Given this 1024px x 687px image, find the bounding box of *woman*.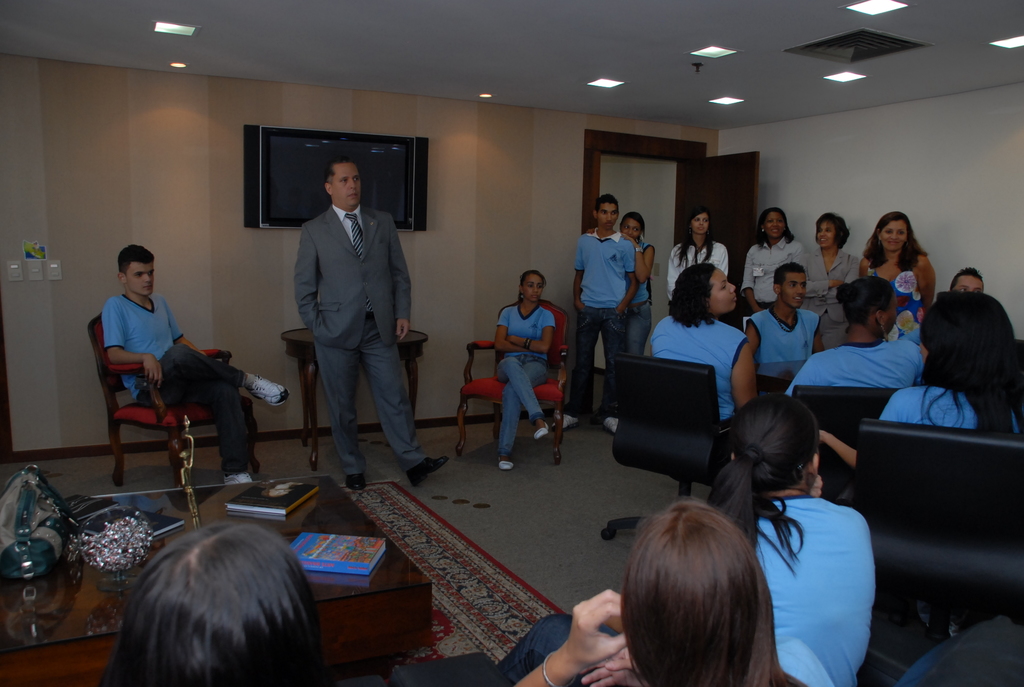
l=644, t=258, r=762, b=450.
